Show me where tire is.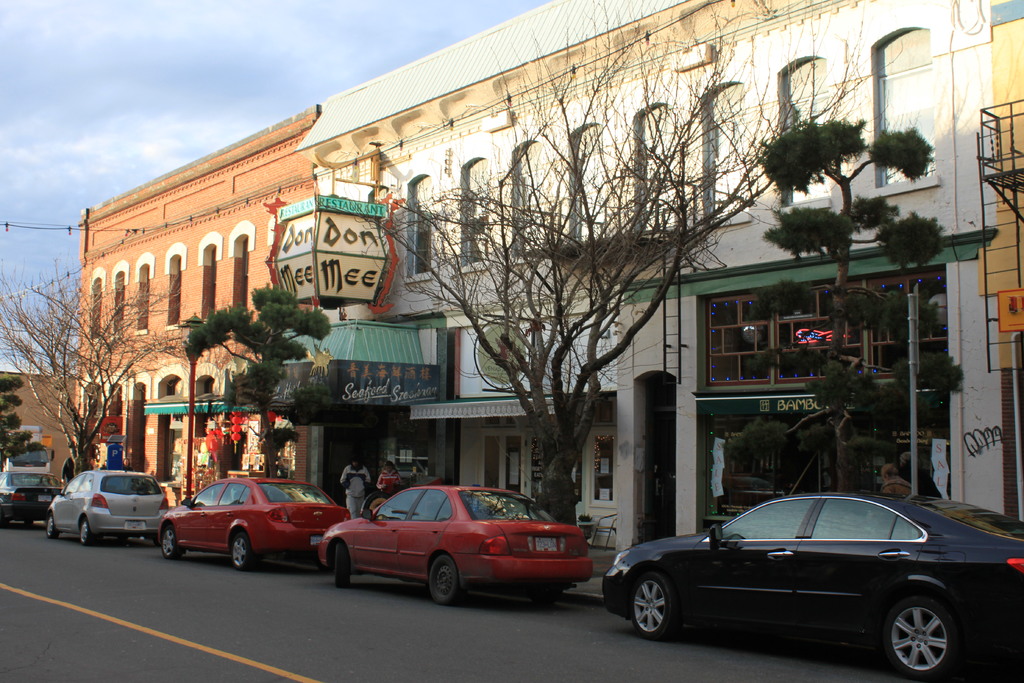
tire is at <region>228, 525, 257, 572</region>.
